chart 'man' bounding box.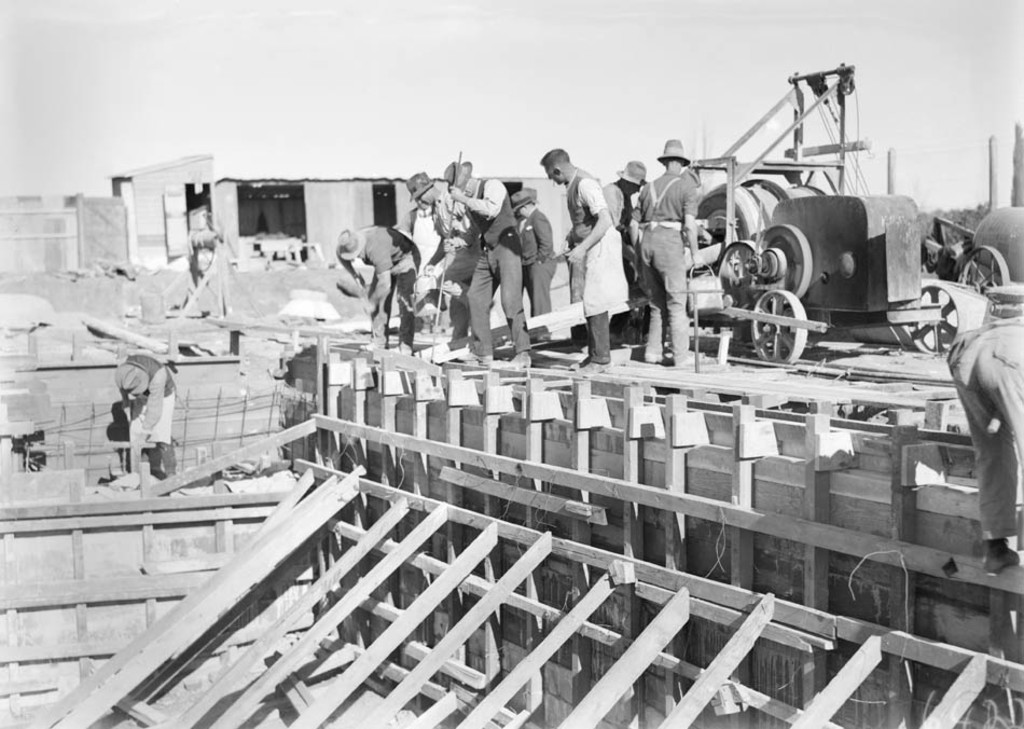
Charted: bbox=[406, 166, 483, 339].
